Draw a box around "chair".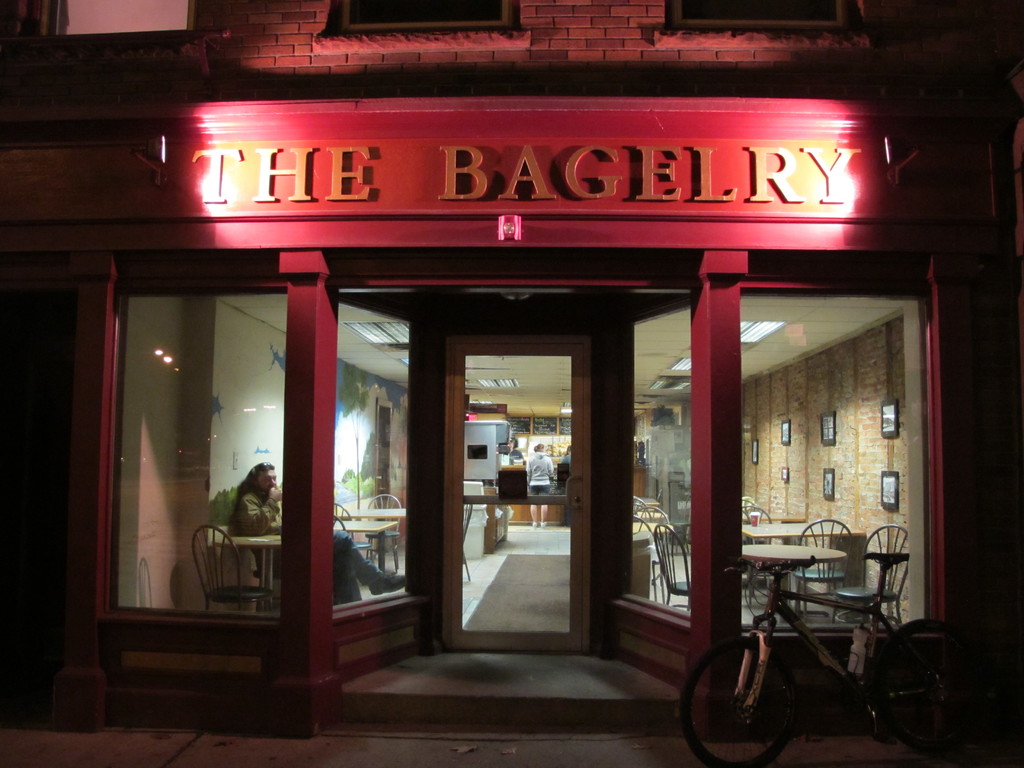
locate(461, 503, 473, 585).
